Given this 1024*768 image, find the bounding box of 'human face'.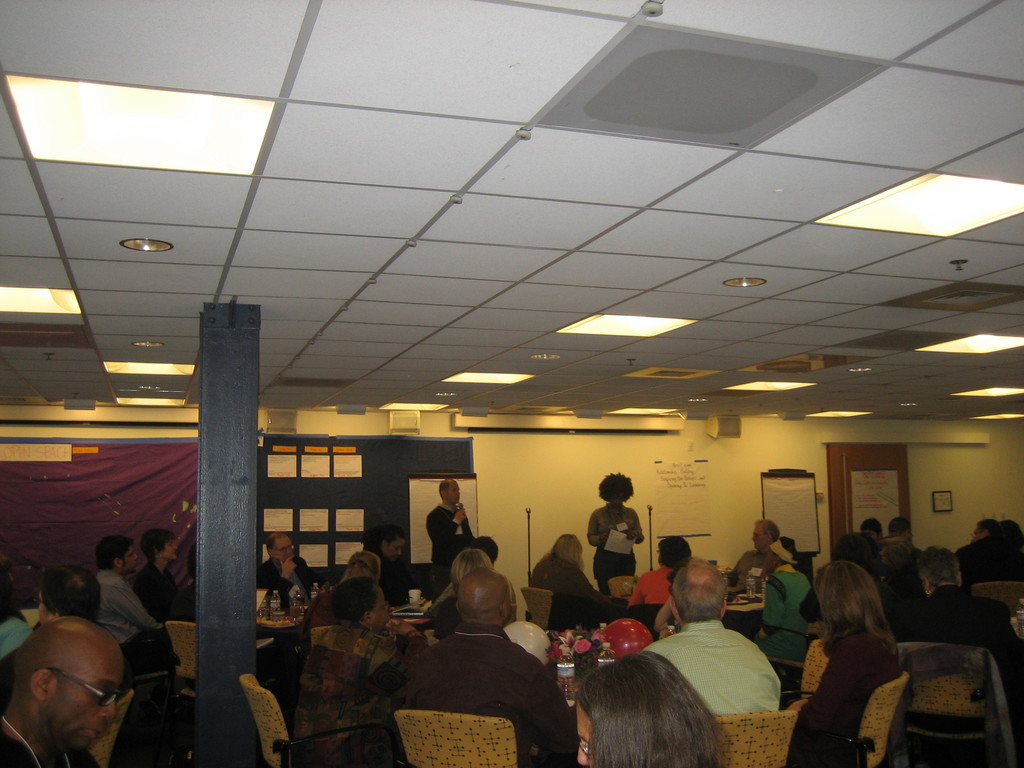
[752,523,765,550].
